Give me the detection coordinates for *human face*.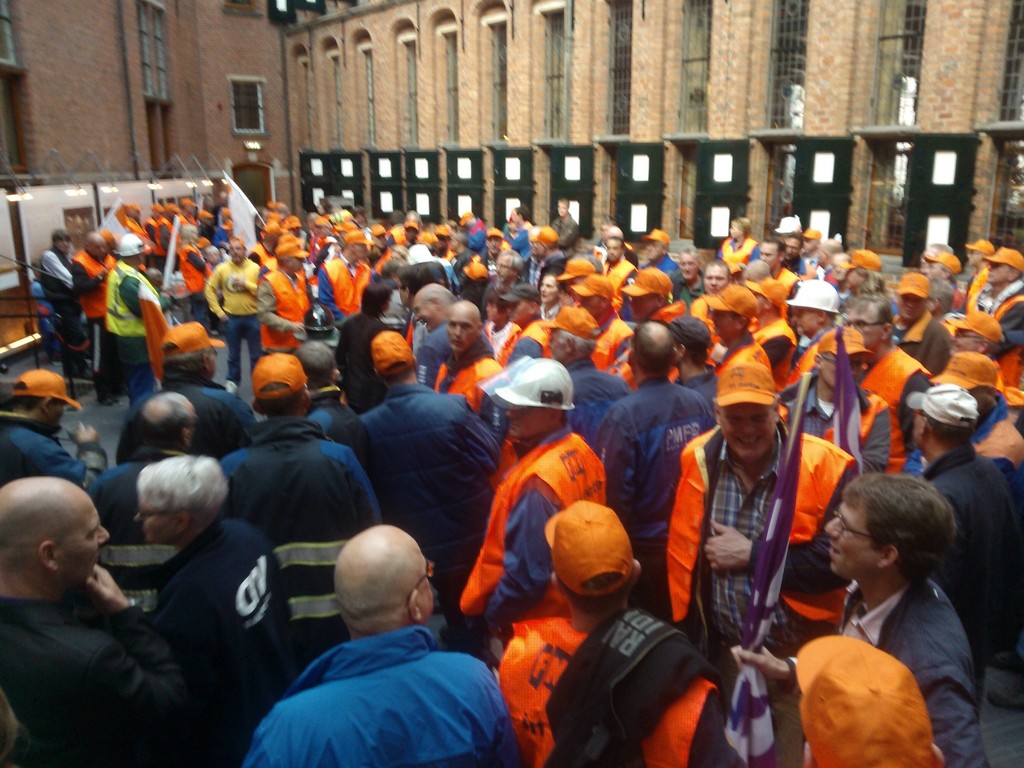
816 487 876 586.
